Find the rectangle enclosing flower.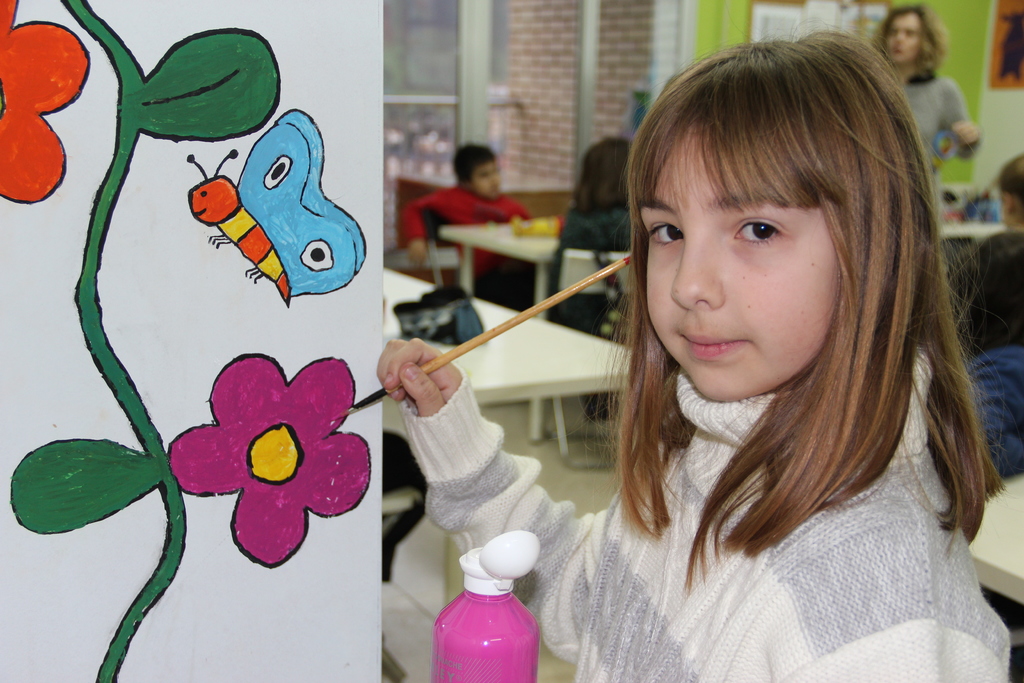
box(174, 358, 363, 545).
